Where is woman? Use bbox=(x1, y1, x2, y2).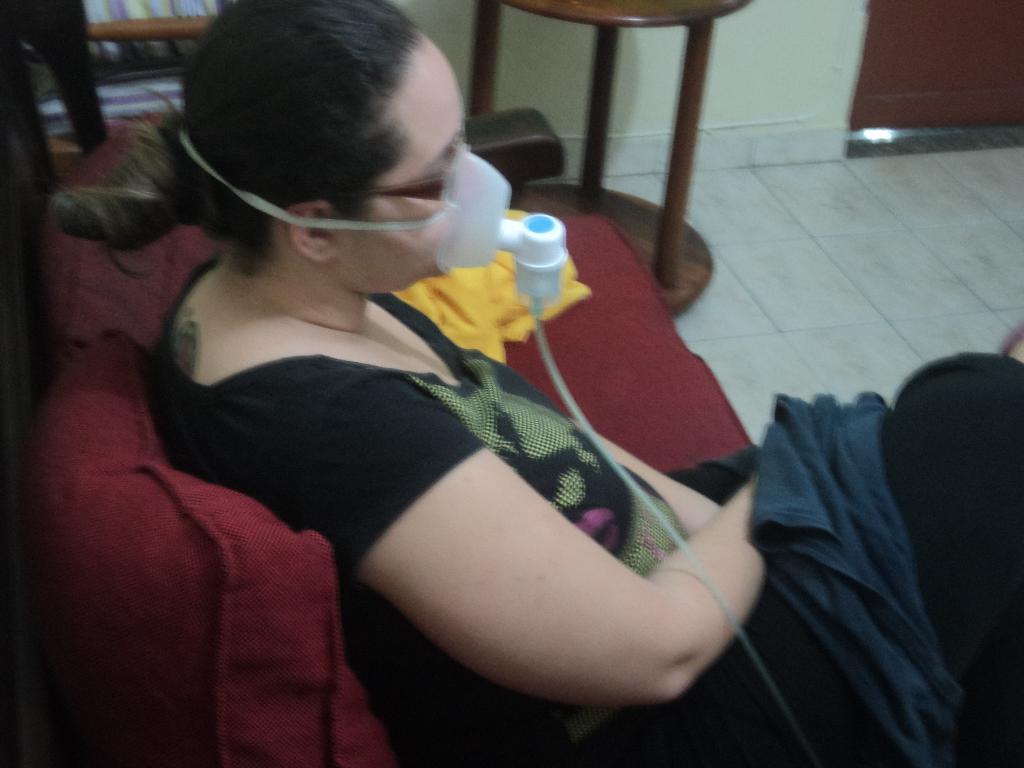
bbox=(152, 0, 759, 767).
